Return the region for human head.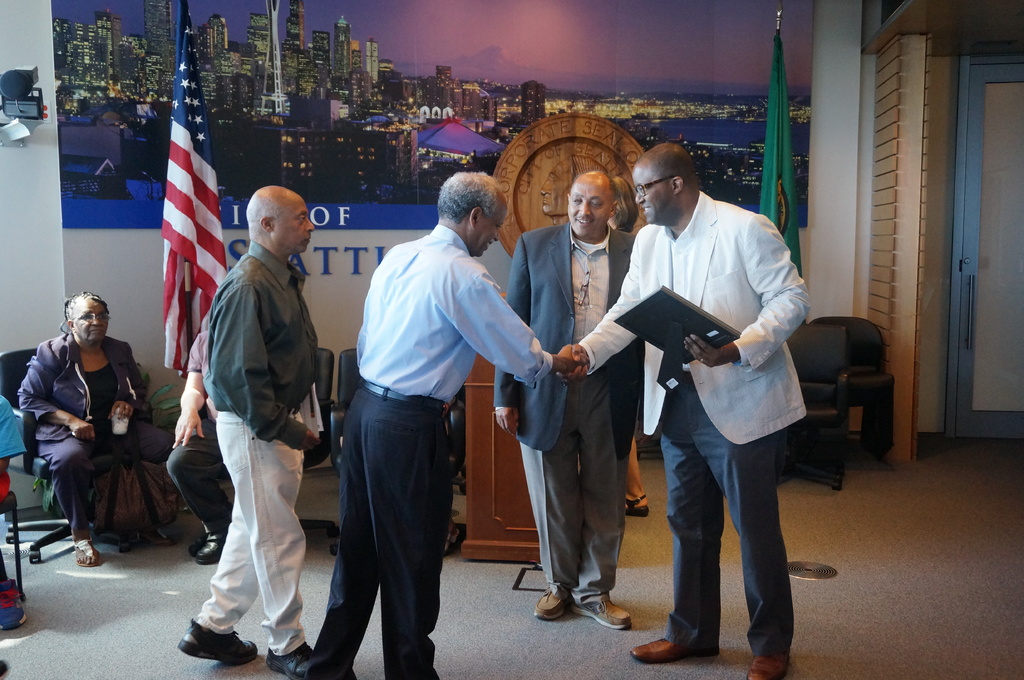
locate(635, 140, 700, 221).
